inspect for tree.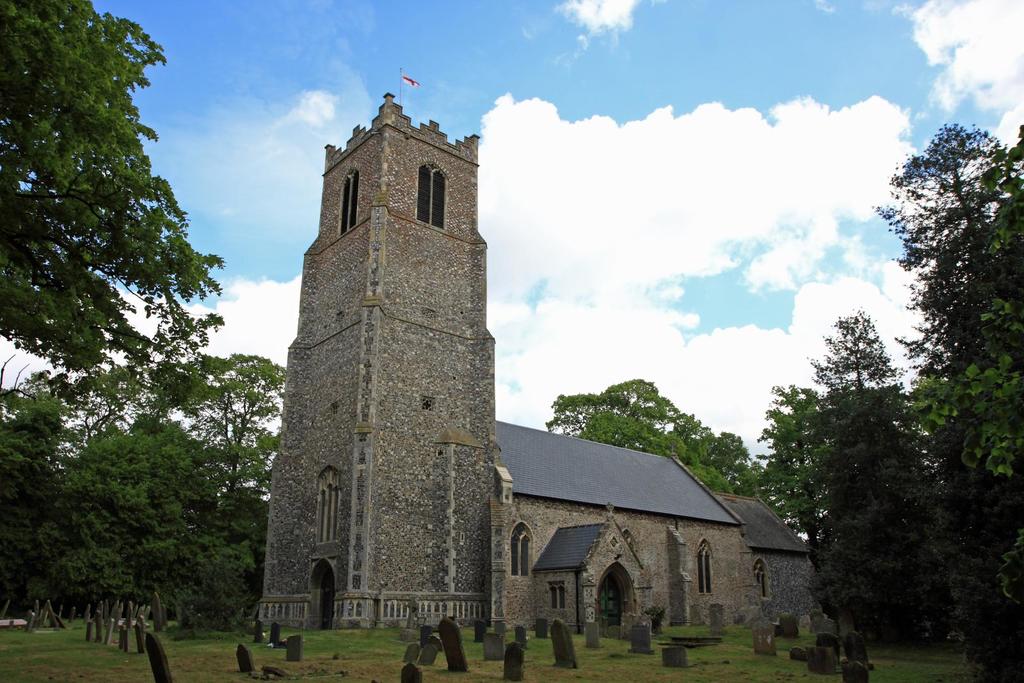
Inspection: l=746, t=378, r=822, b=587.
